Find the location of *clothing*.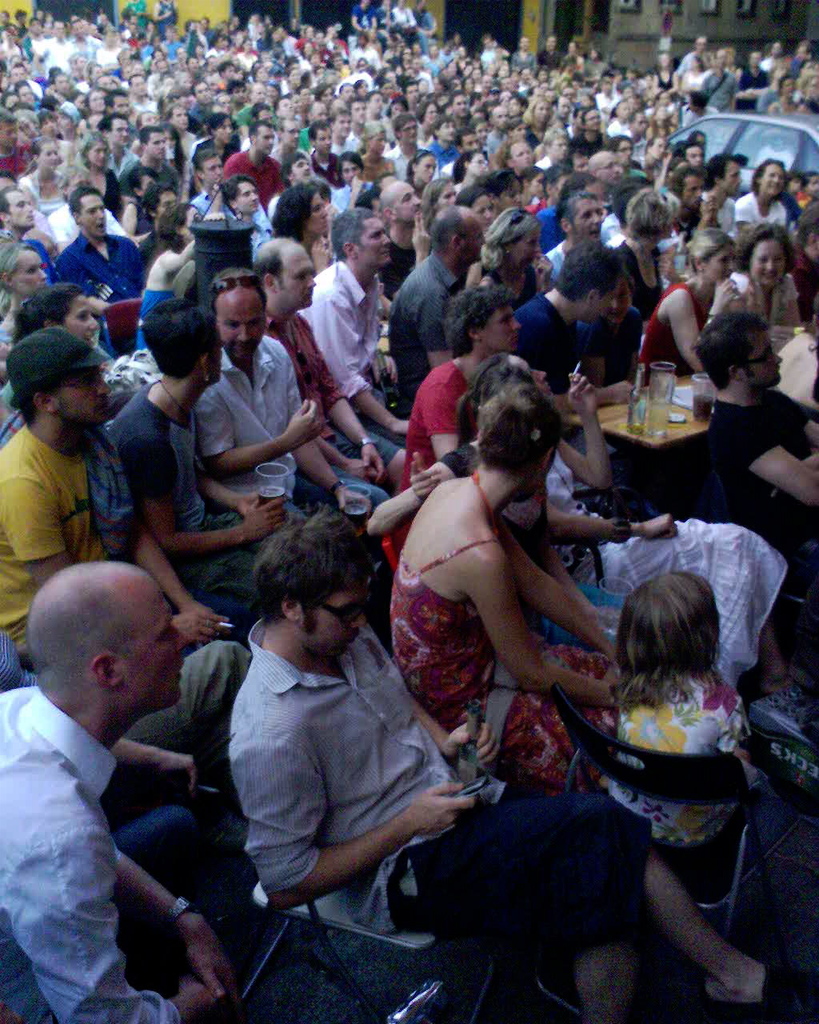
Location: locate(309, 153, 342, 183).
